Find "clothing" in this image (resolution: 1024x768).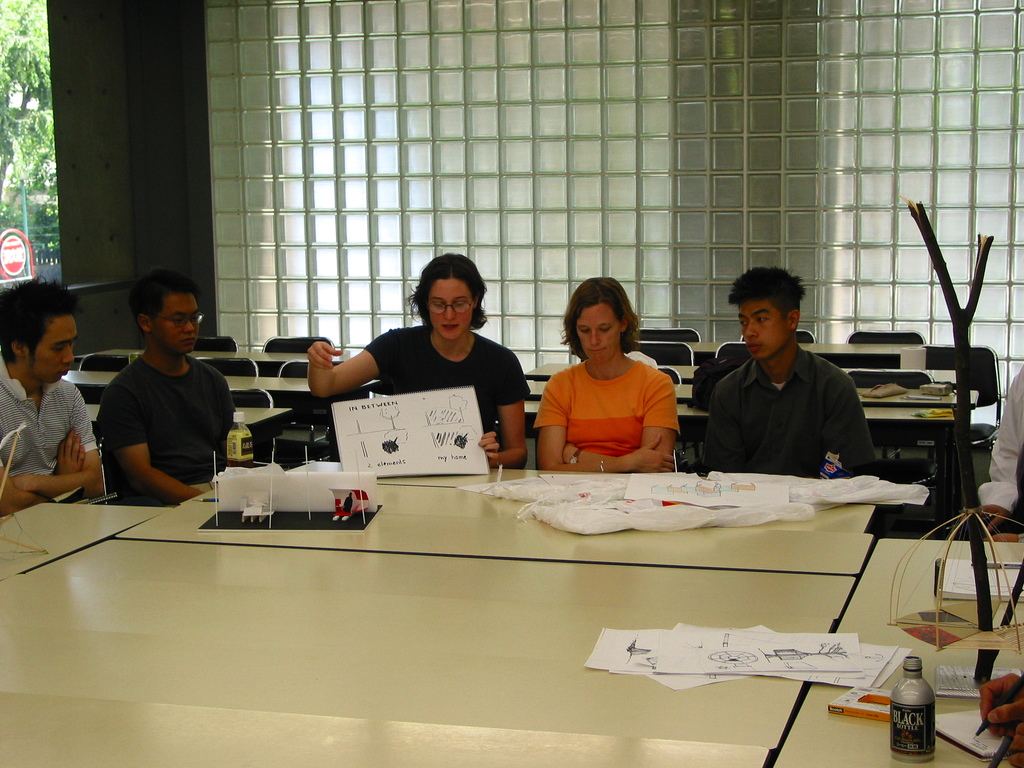
[358, 325, 530, 468].
